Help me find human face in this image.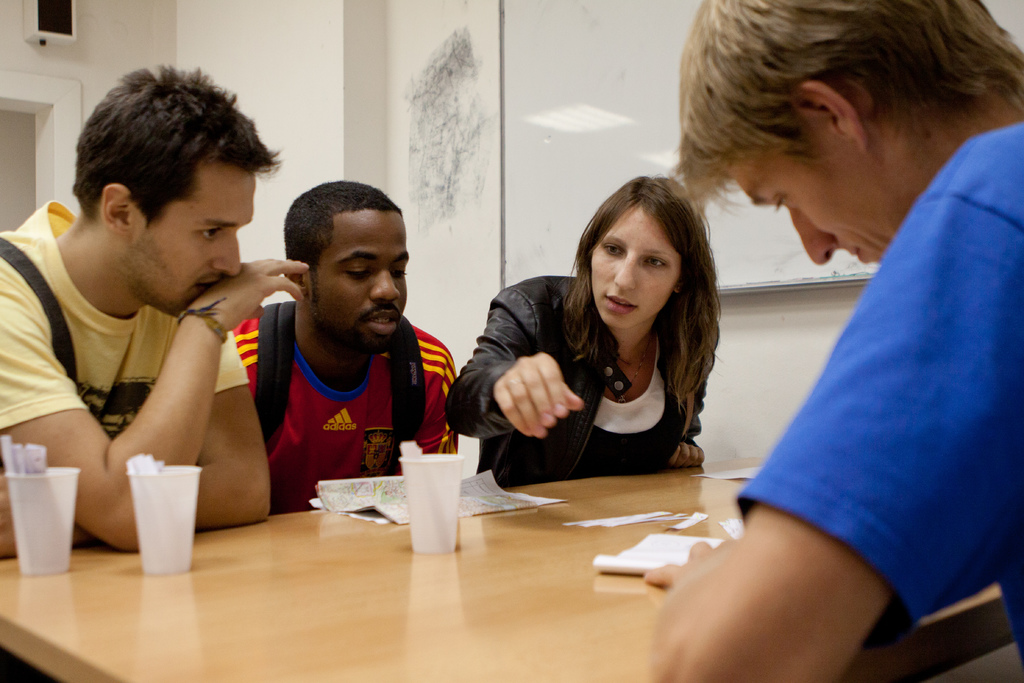
Found it: box=[127, 173, 253, 319].
